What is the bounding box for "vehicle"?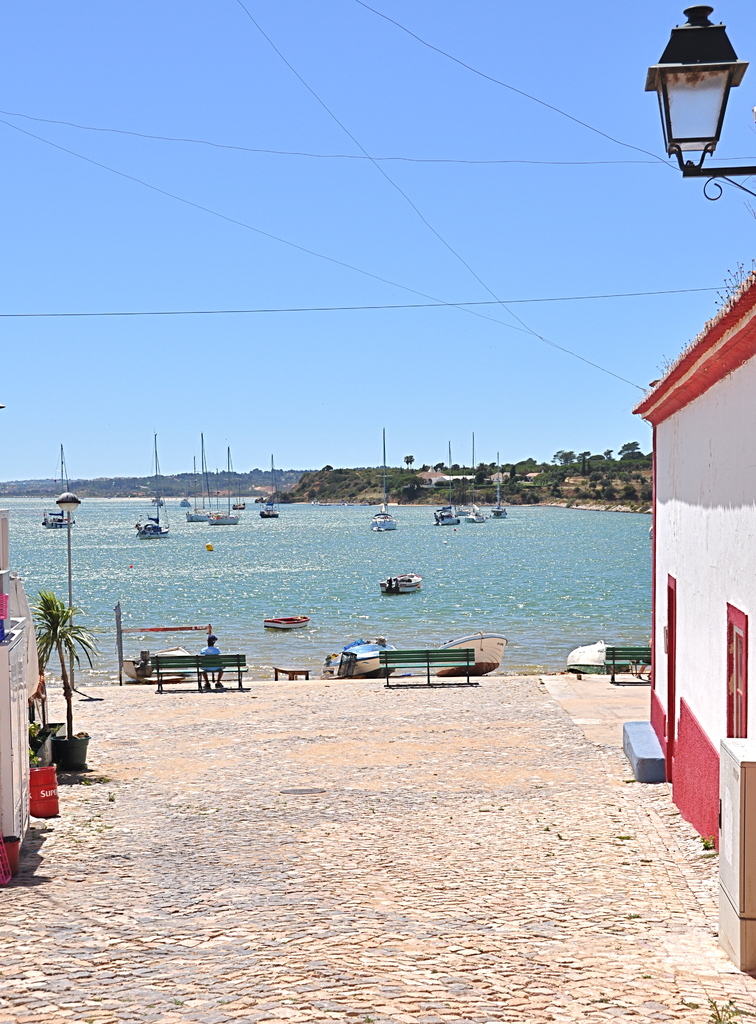
(42,442,79,533).
